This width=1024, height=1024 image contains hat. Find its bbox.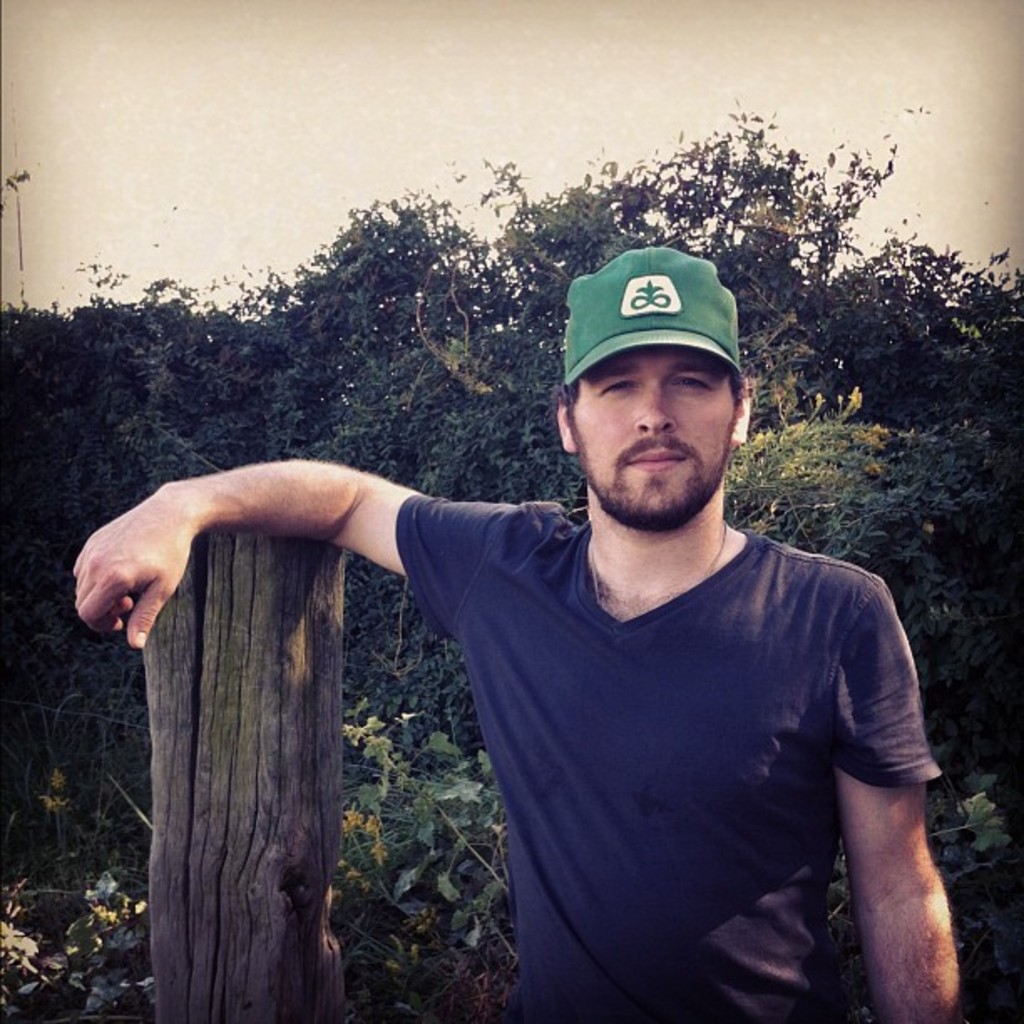
[x1=564, y1=246, x2=743, y2=387].
